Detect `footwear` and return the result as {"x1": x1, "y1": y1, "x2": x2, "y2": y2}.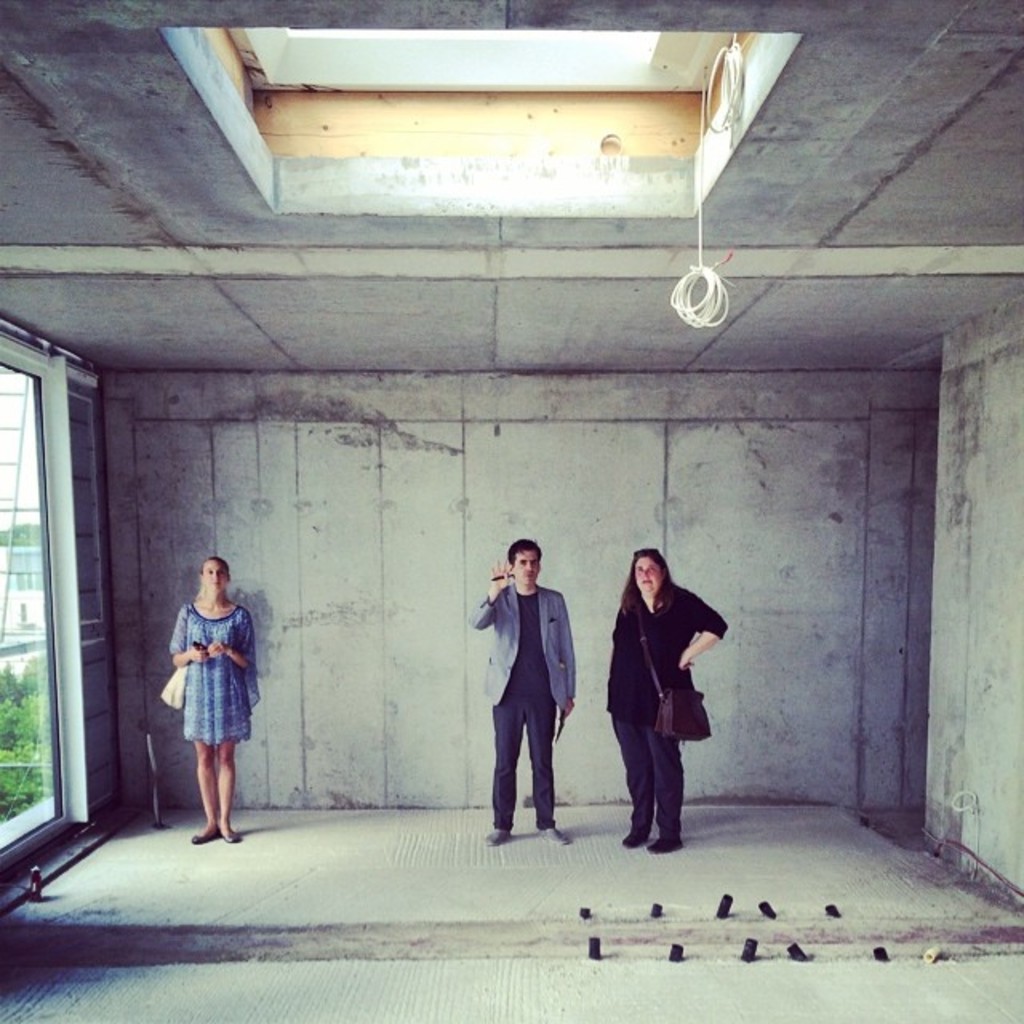
{"x1": 645, "y1": 838, "x2": 690, "y2": 854}.
